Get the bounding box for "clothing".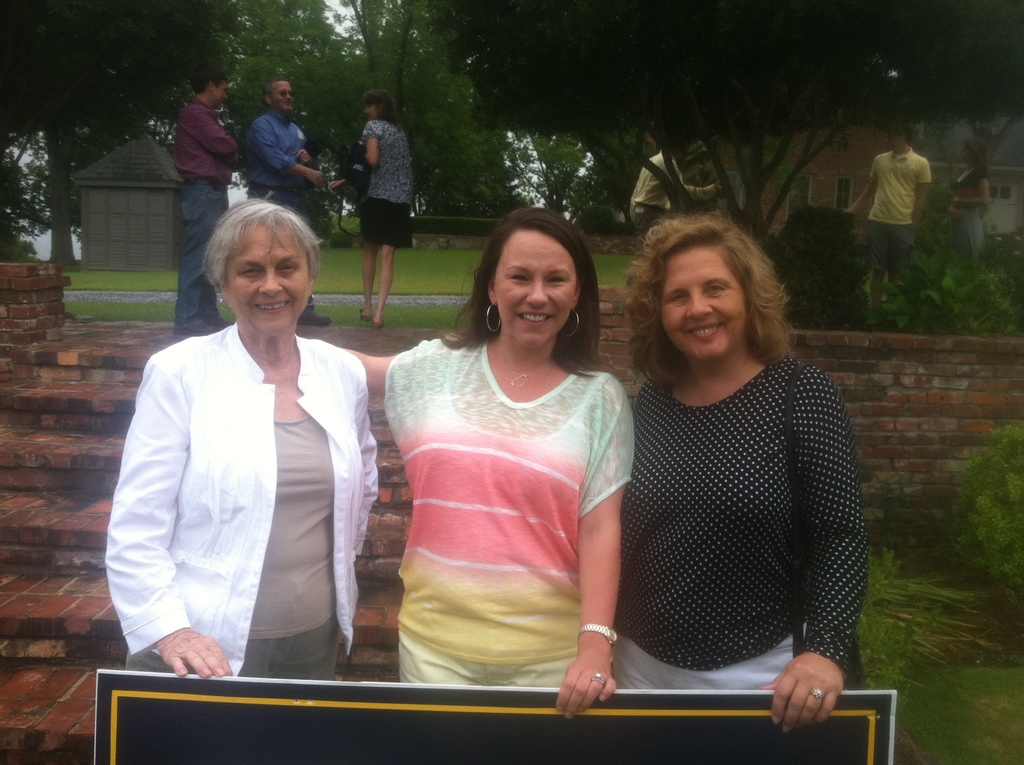
{"x1": 106, "y1": 321, "x2": 383, "y2": 672}.
